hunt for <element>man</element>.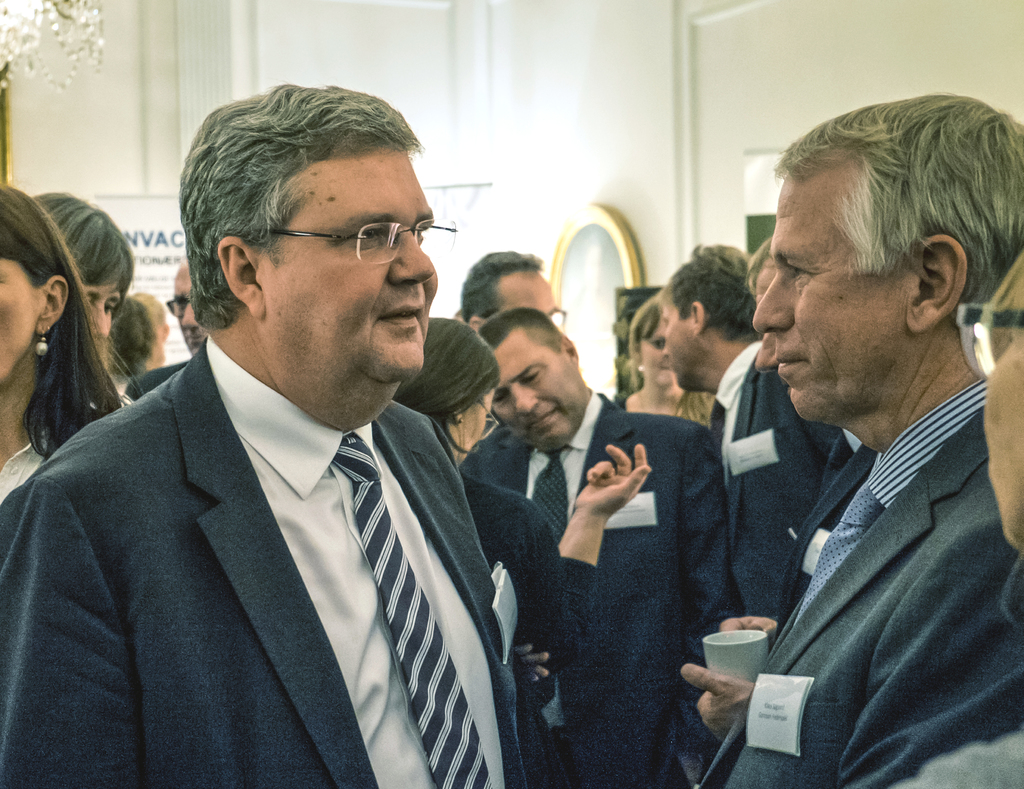
Hunted down at 124:262:208:402.
